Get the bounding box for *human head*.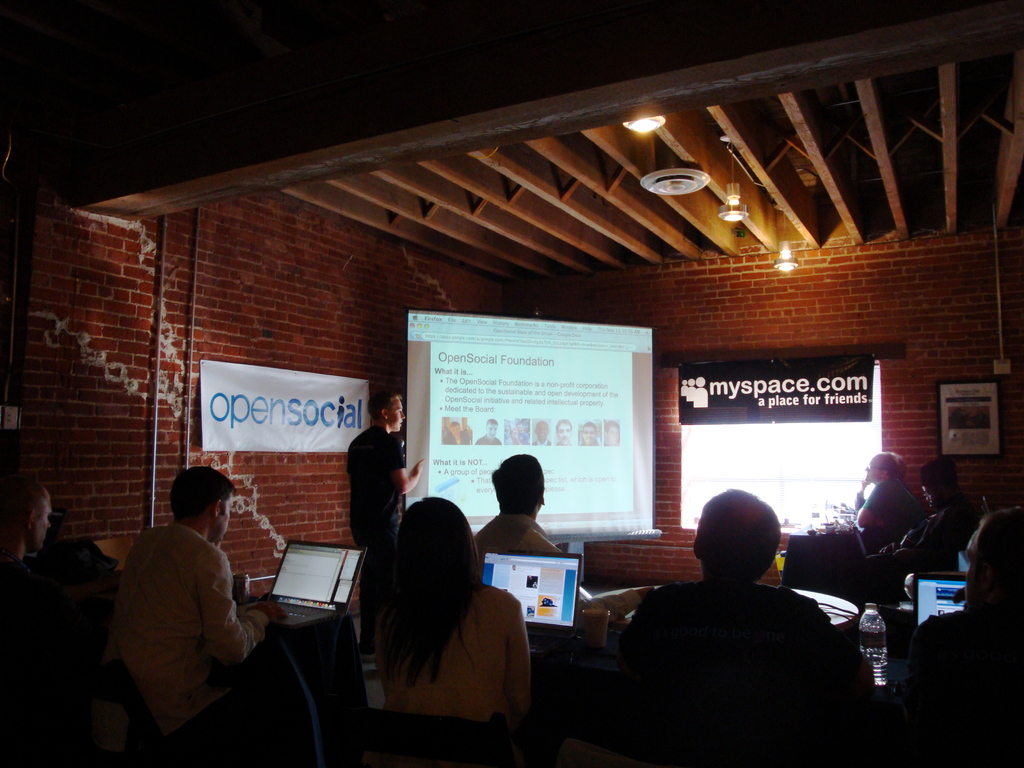
(534,421,551,440).
